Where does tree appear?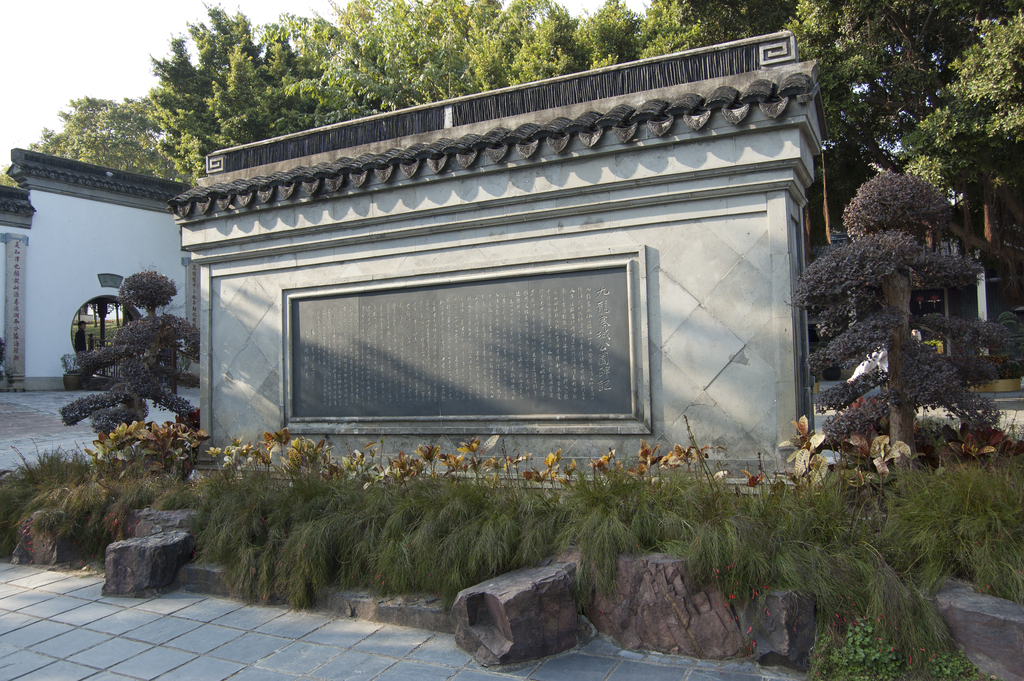
Appears at (x1=67, y1=243, x2=188, y2=460).
